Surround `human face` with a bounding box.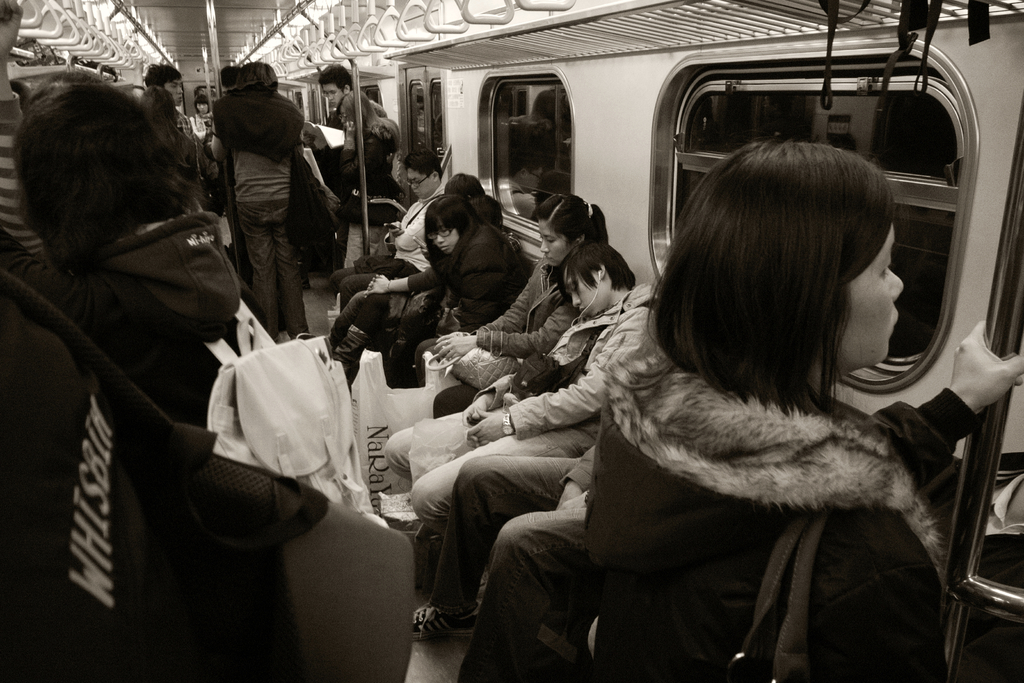
locate(847, 230, 906, 377).
